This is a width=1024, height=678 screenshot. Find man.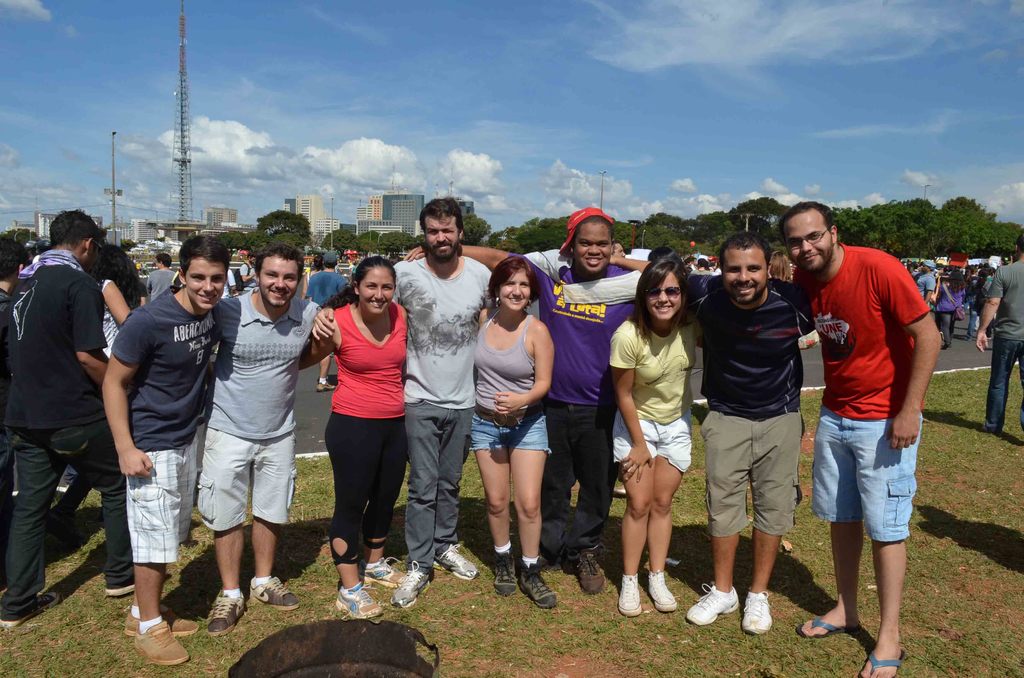
Bounding box: 401,204,644,598.
